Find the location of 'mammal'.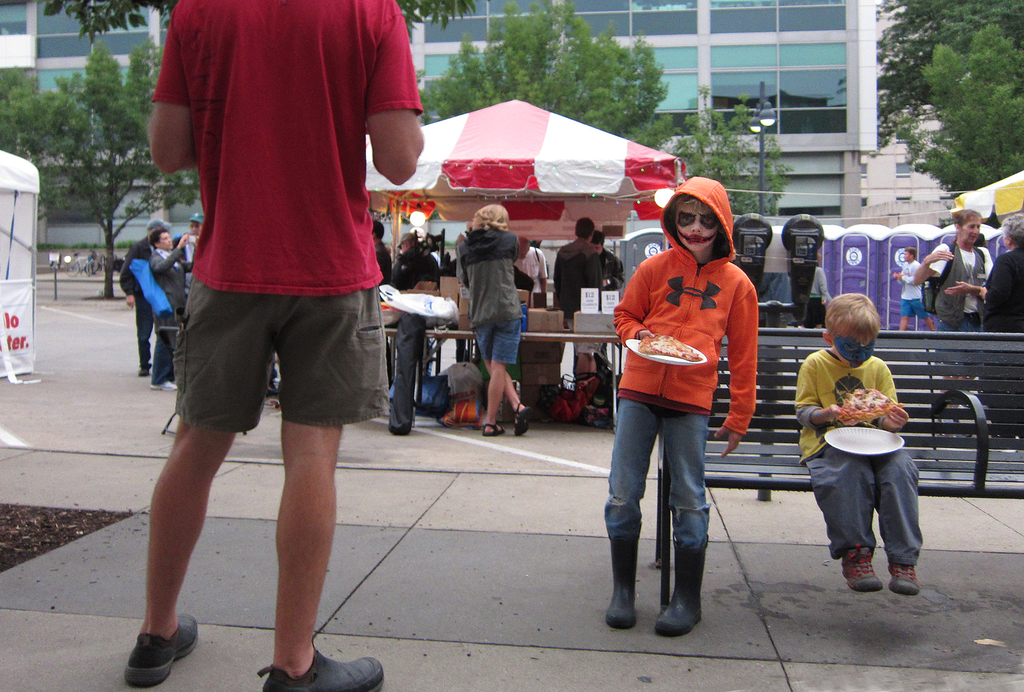
Location: rect(799, 263, 828, 330).
